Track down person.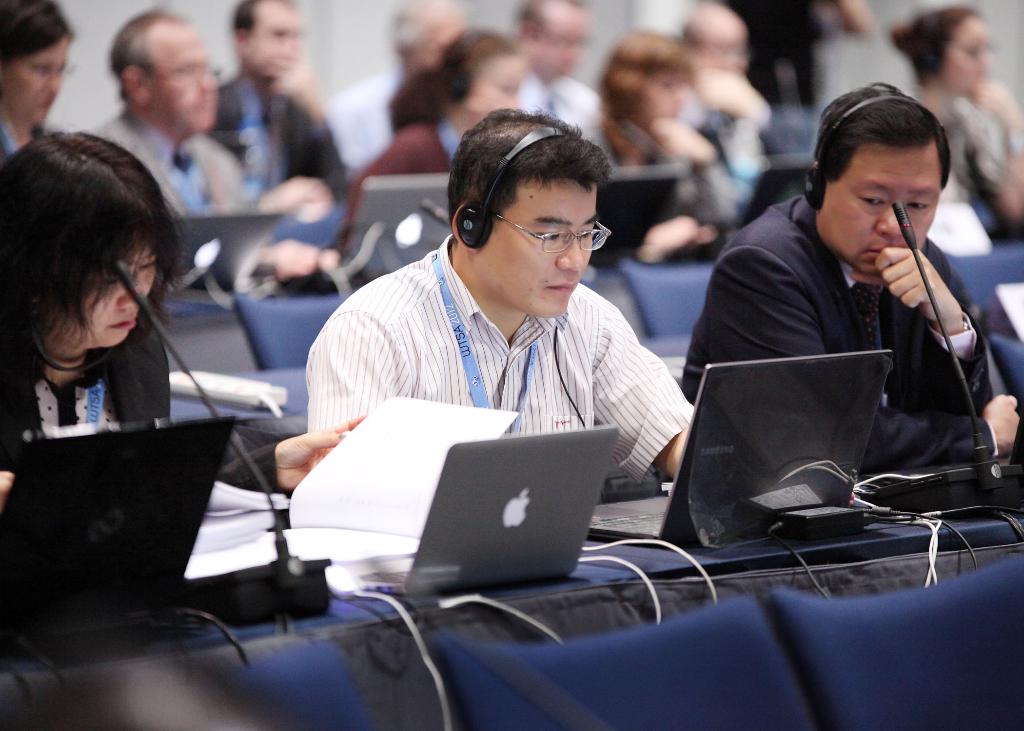
Tracked to pyautogui.locateOnScreen(308, 107, 696, 479).
